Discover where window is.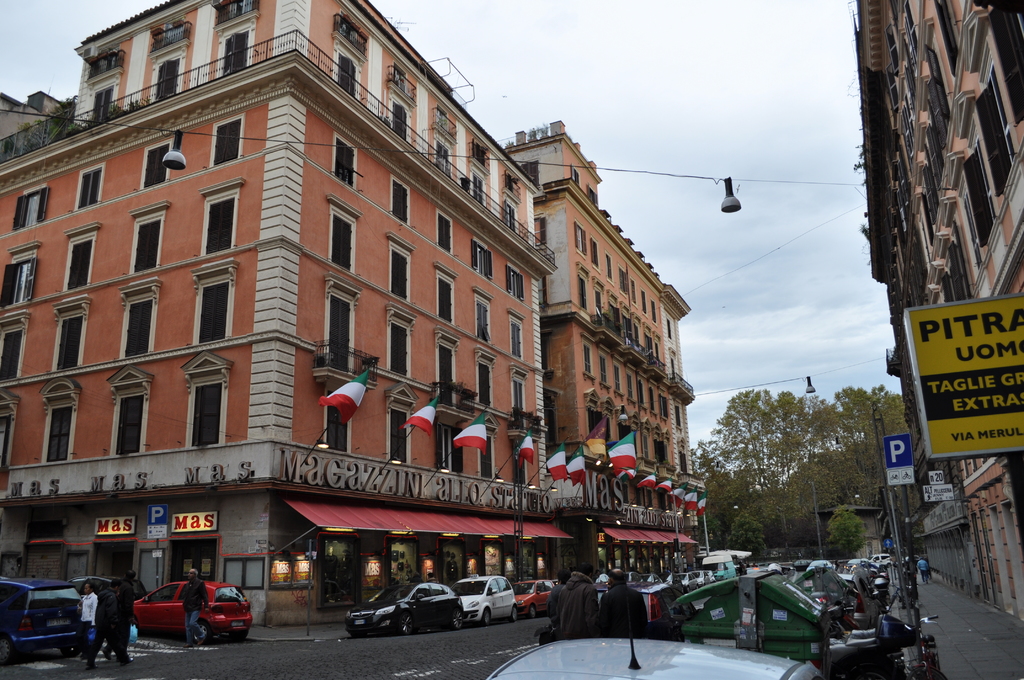
Discovered at 436/425/466/472.
